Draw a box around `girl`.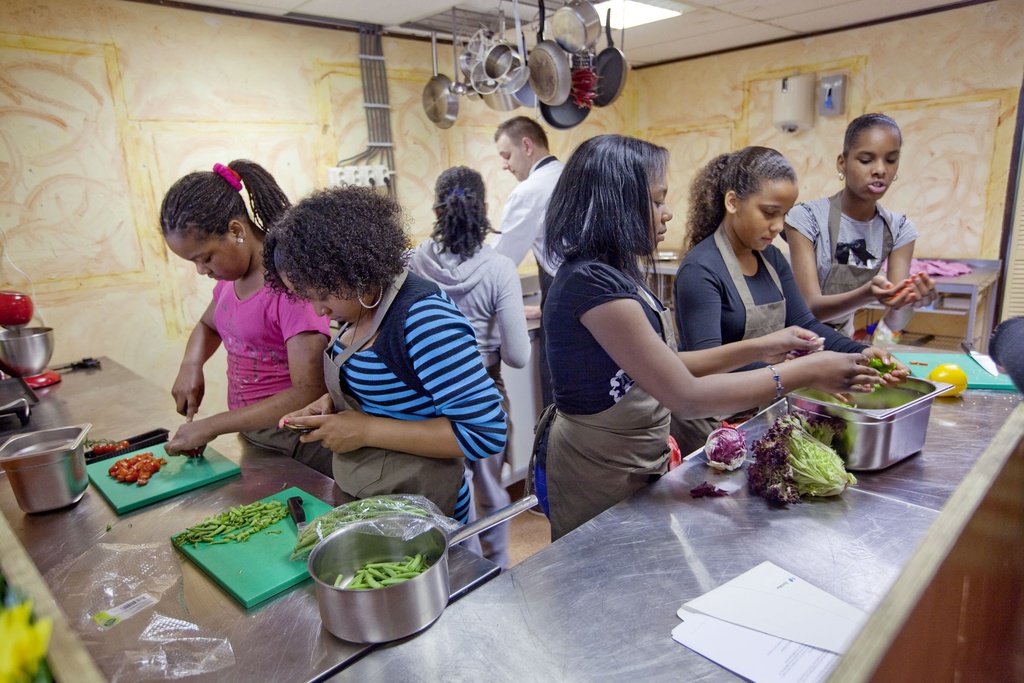
(671,148,915,431).
